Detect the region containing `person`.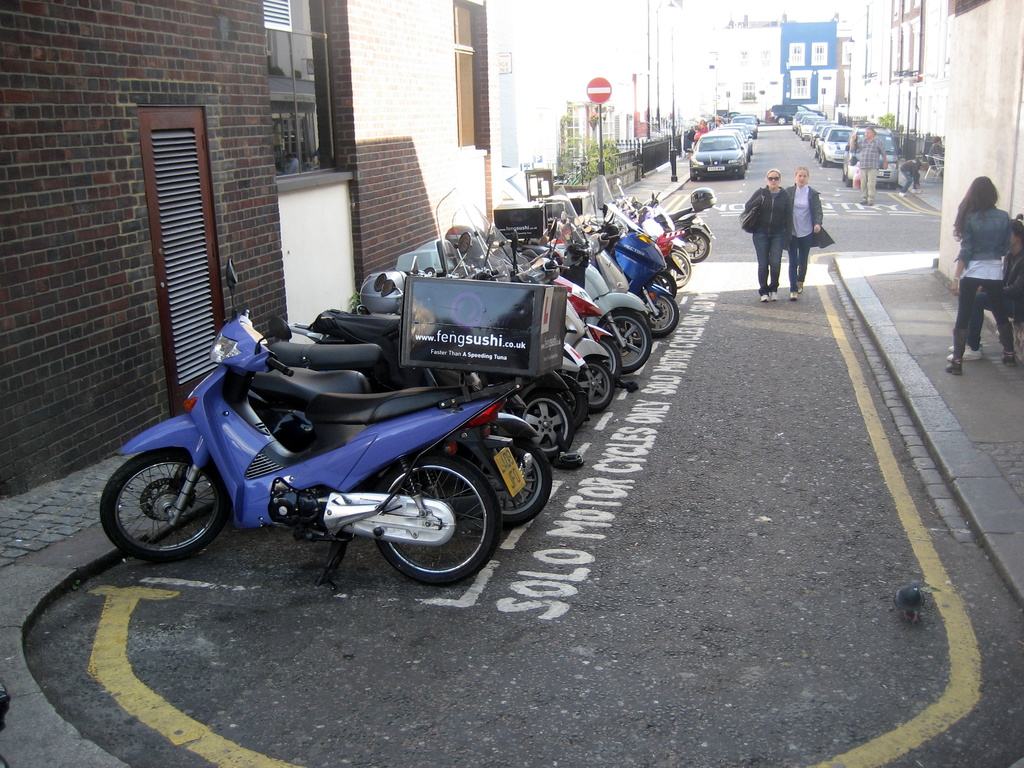
<region>950, 156, 1020, 372</region>.
